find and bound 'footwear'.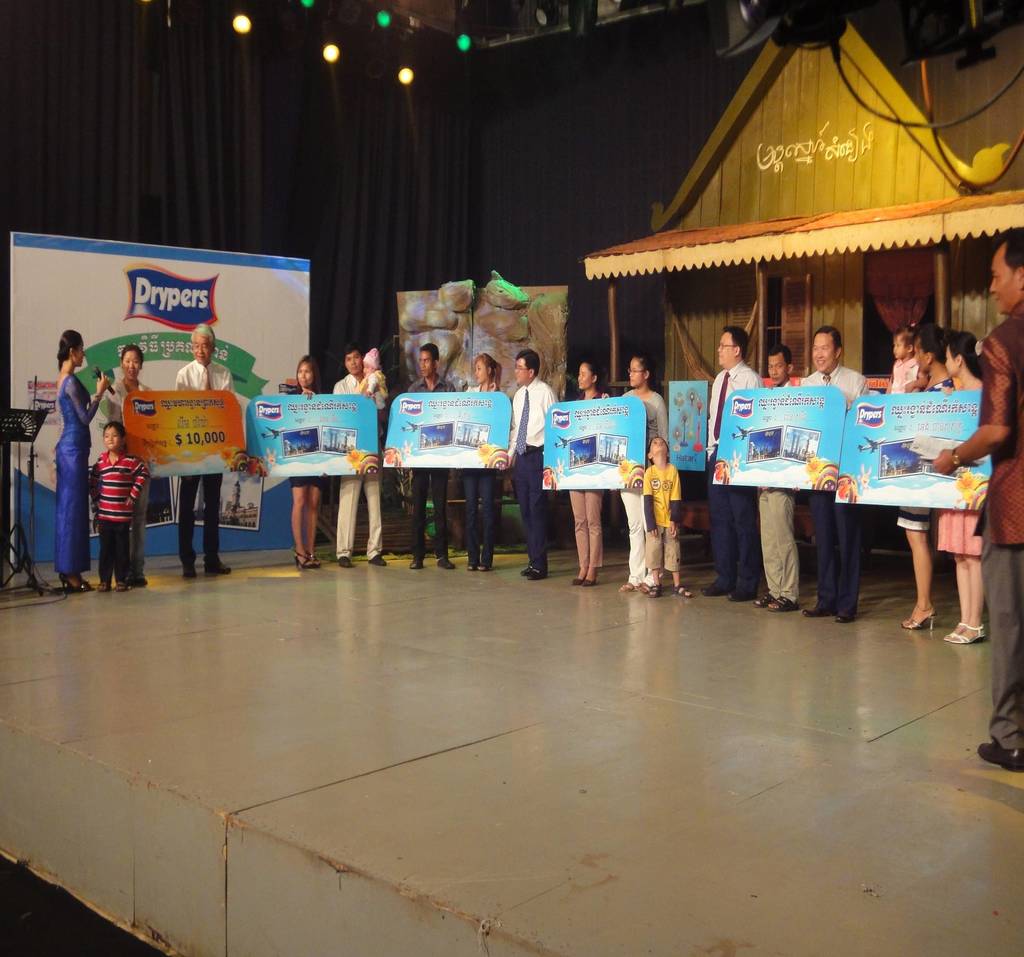
Bound: (left=202, top=561, right=232, bottom=574).
